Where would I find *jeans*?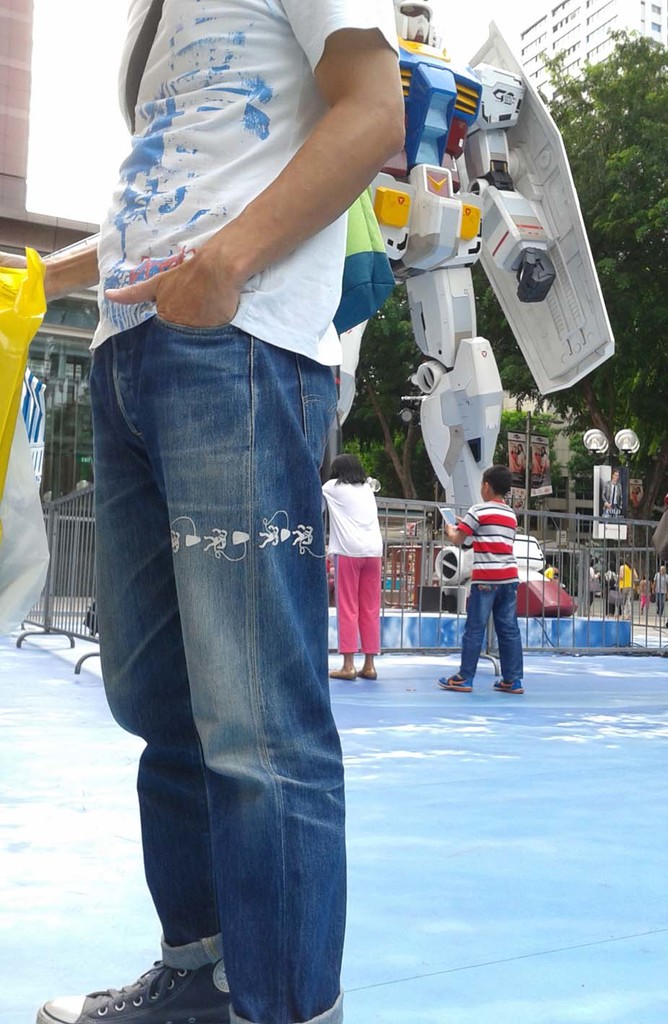
At pyautogui.locateOnScreen(89, 311, 348, 1018).
